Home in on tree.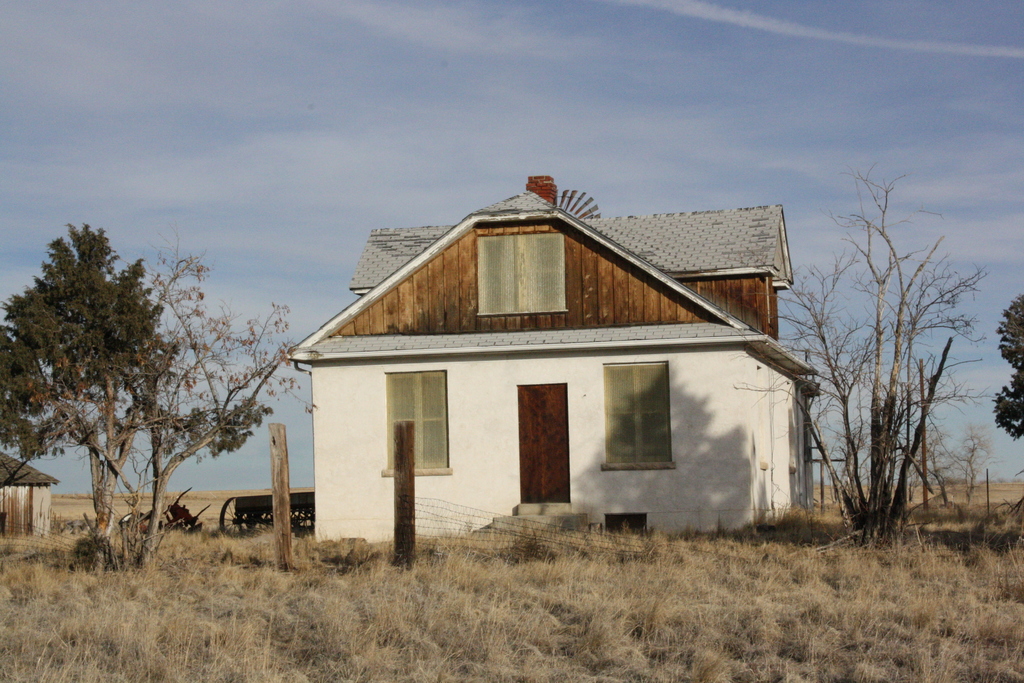
Homed in at BBox(0, 323, 40, 488).
